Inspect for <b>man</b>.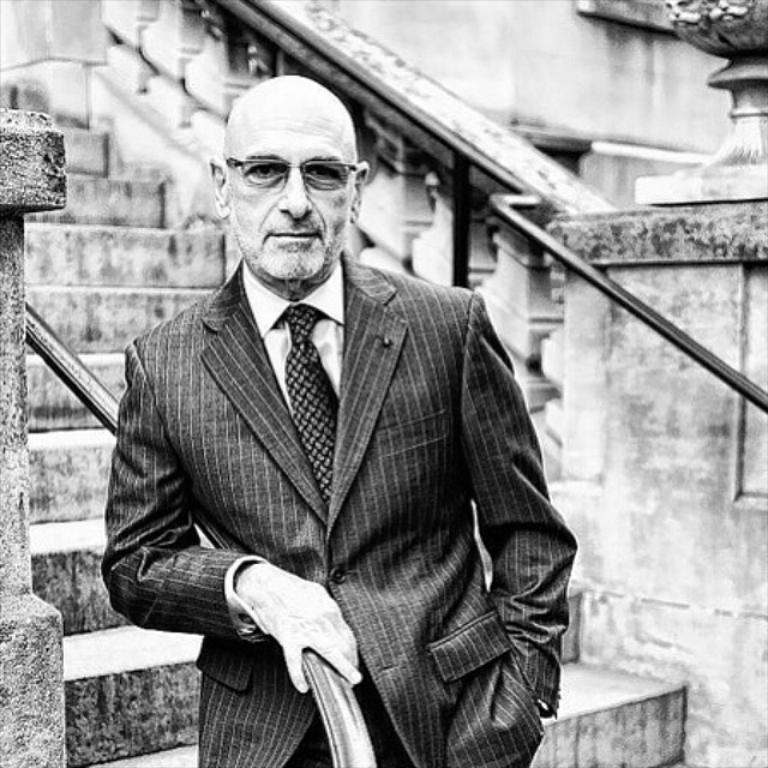
Inspection: 102:86:566:767.
